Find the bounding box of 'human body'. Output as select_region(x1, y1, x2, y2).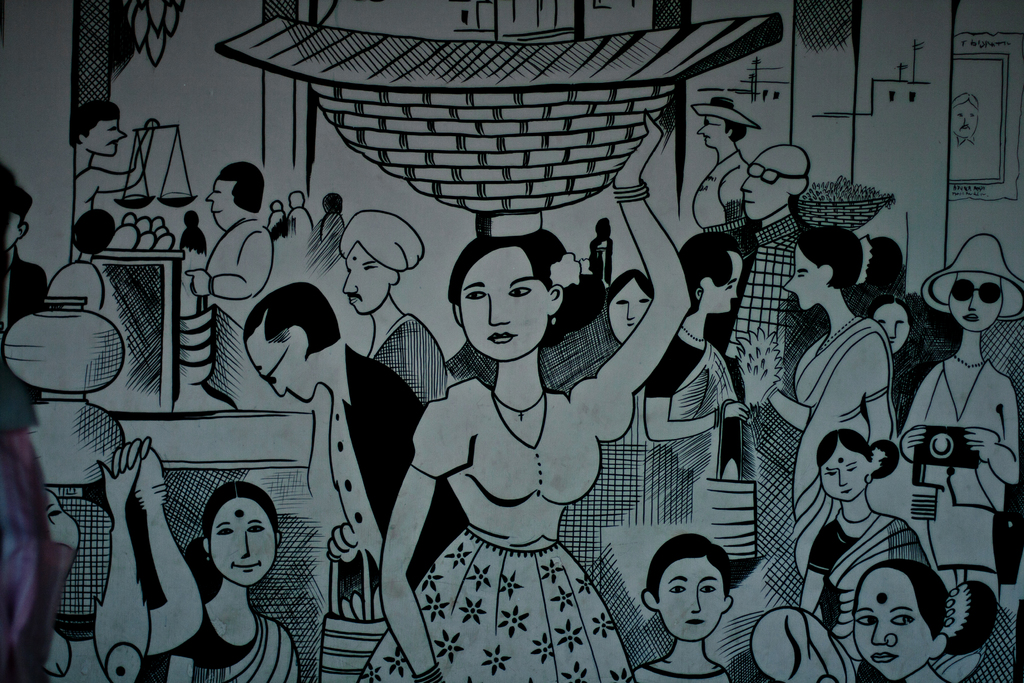
select_region(849, 544, 979, 682).
